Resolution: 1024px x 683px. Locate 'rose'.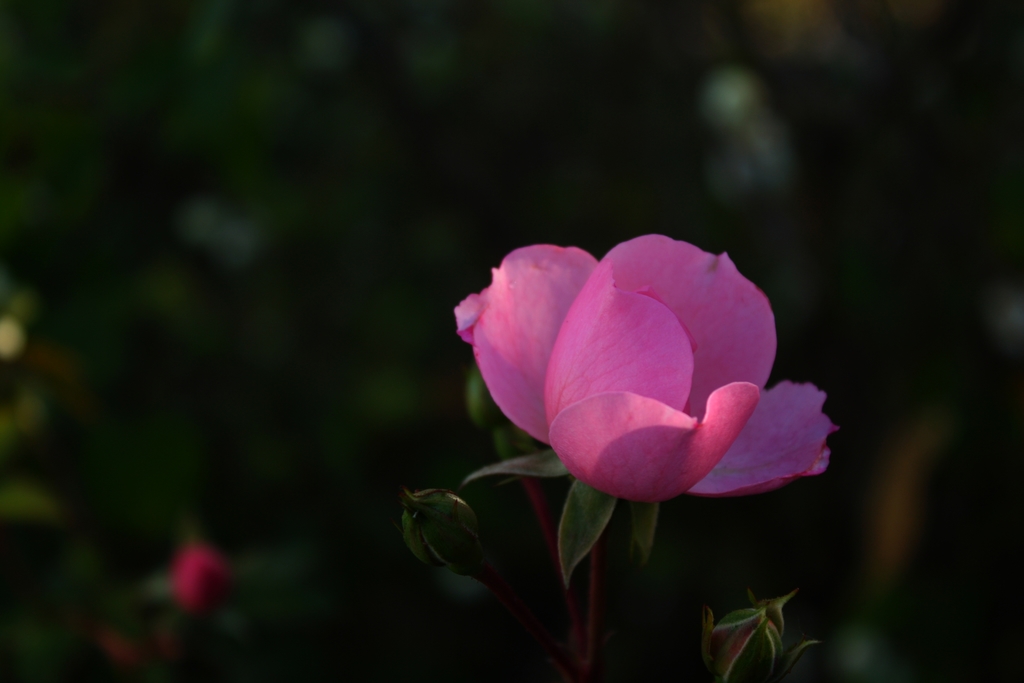
box=[454, 230, 839, 499].
